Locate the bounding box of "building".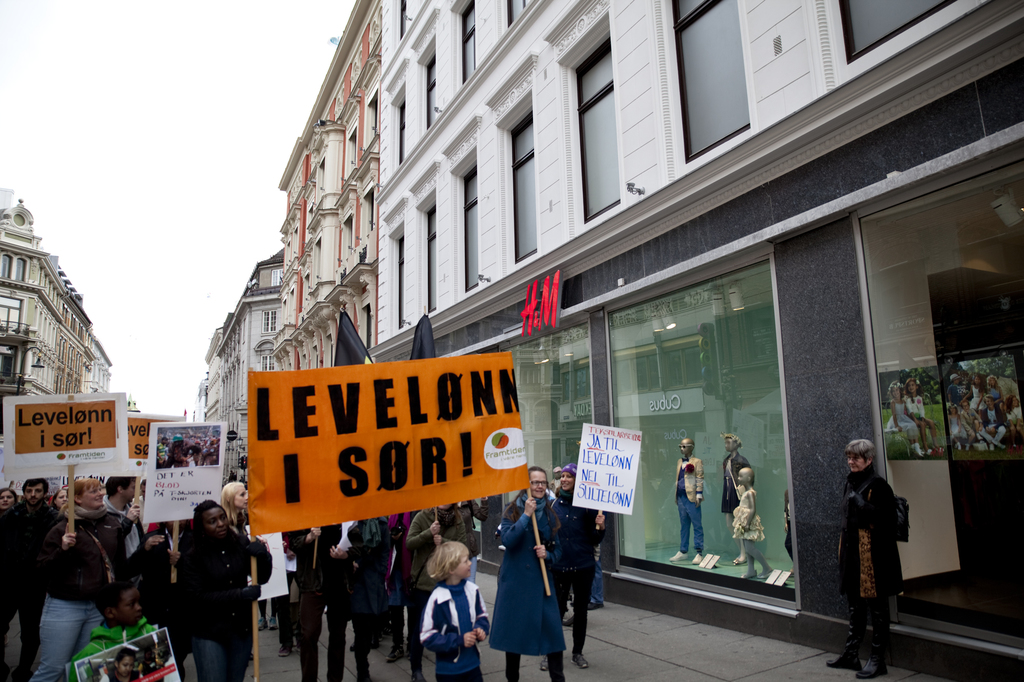
Bounding box: 210, 245, 279, 491.
